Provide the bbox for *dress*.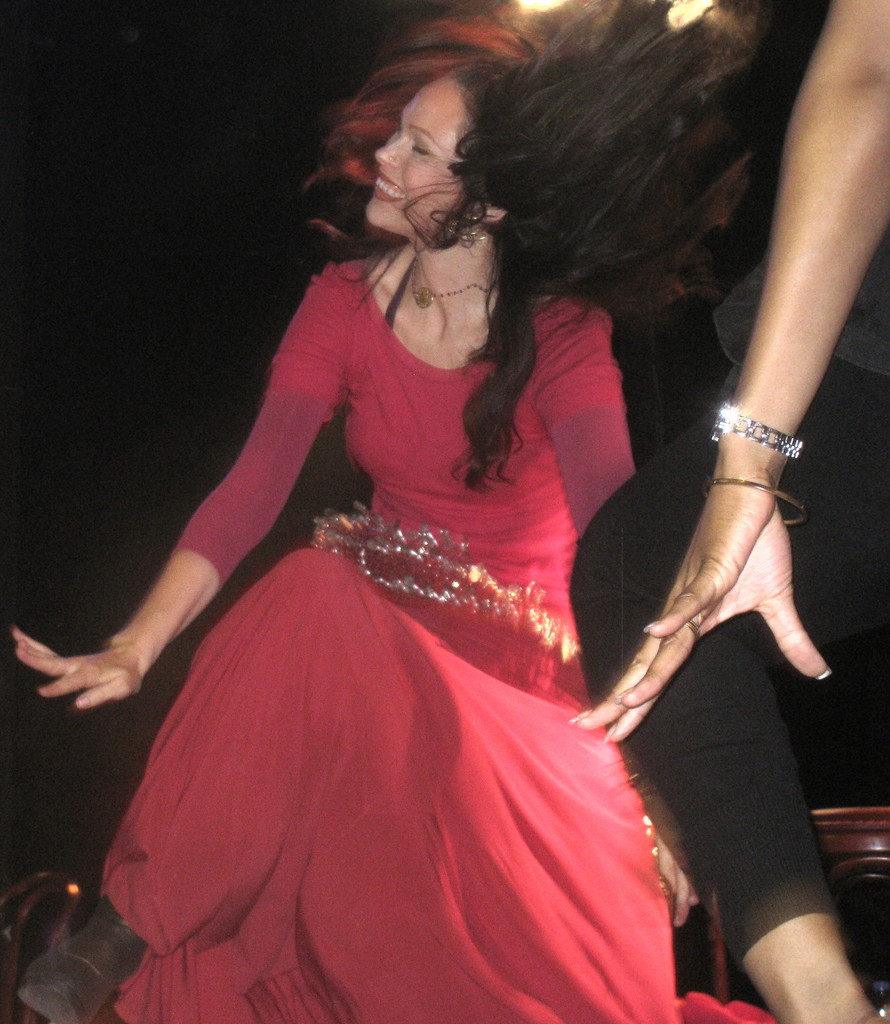
x1=105, y1=254, x2=775, y2=1023.
